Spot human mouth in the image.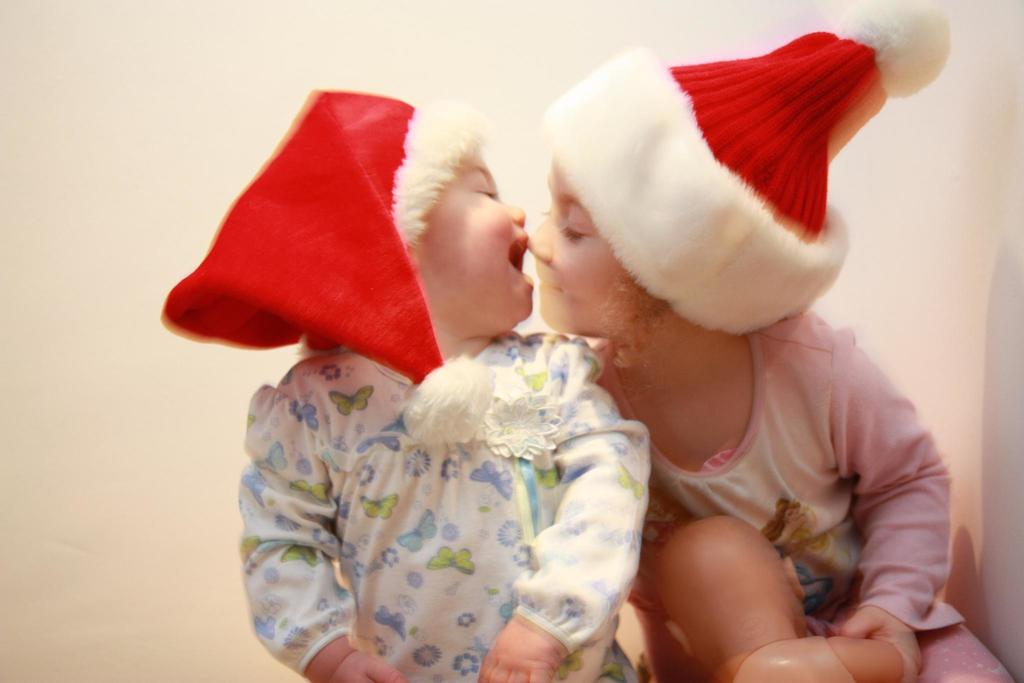
human mouth found at [left=511, top=238, right=532, bottom=286].
